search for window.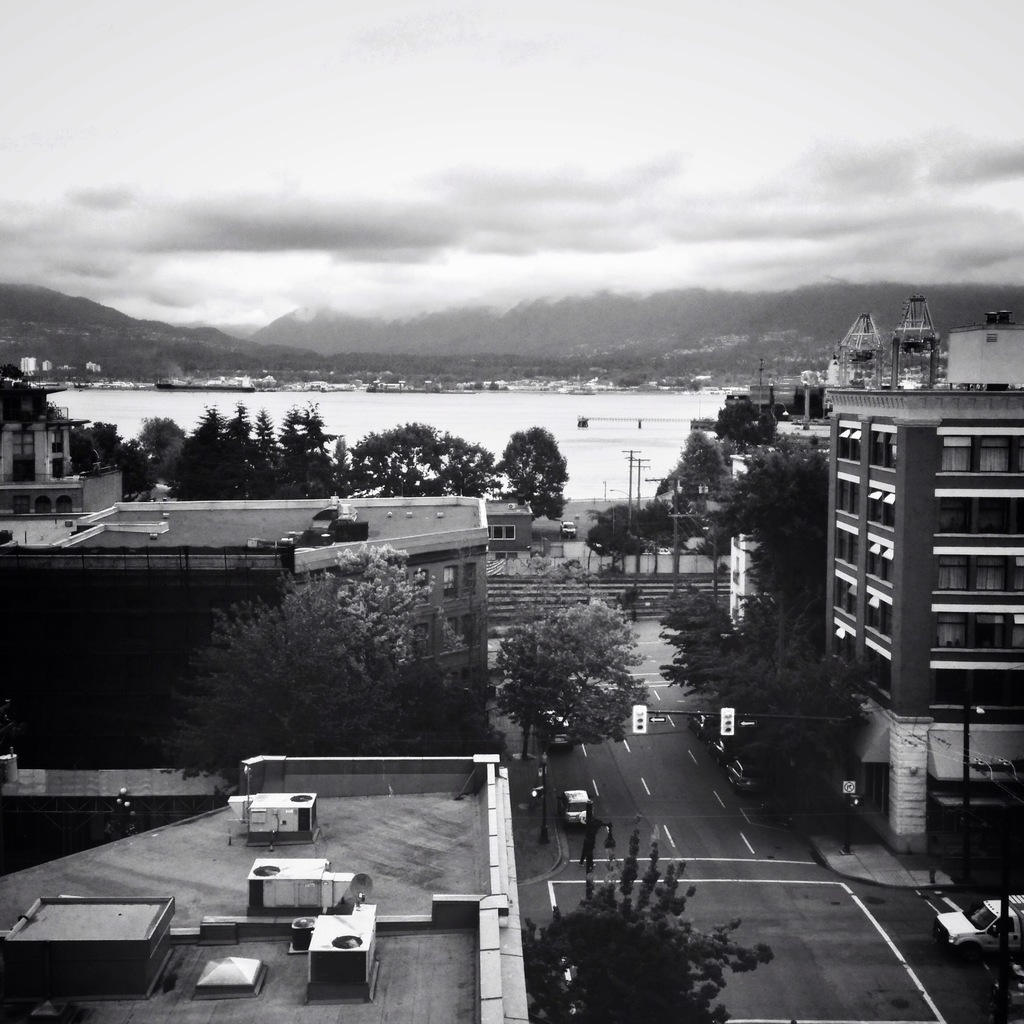
Found at box=[877, 604, 886, 639].
